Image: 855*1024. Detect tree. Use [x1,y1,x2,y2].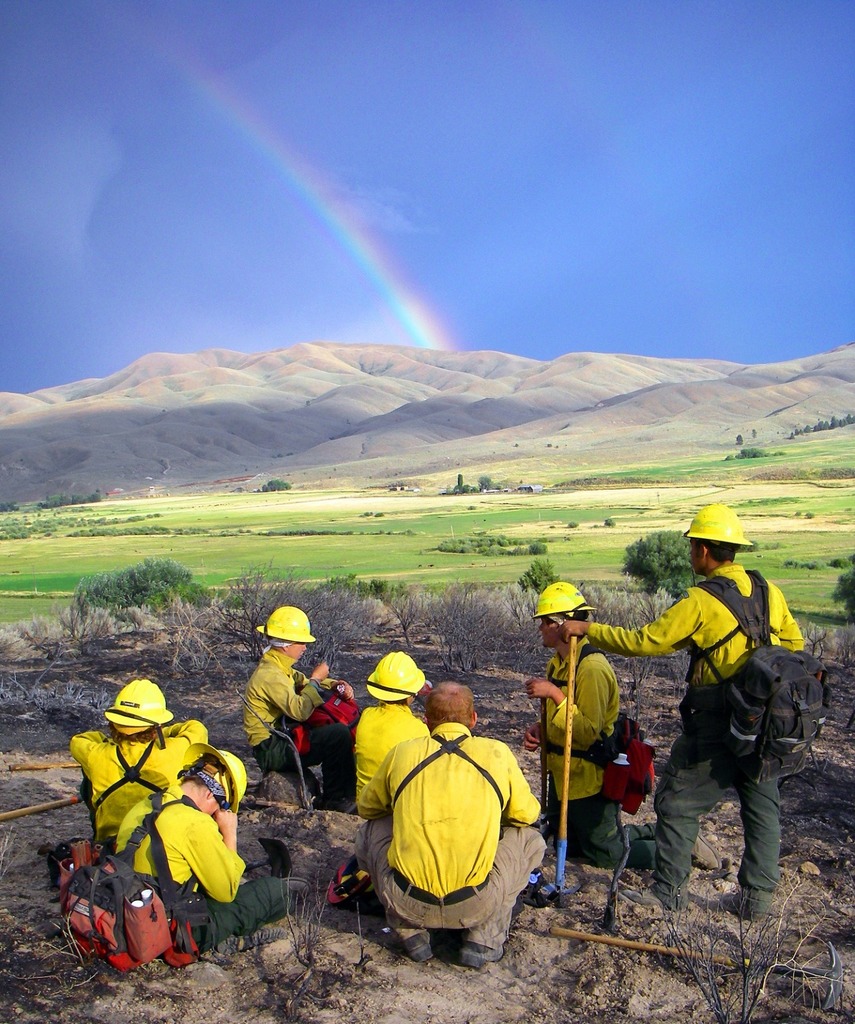
[569,519,580,528].
